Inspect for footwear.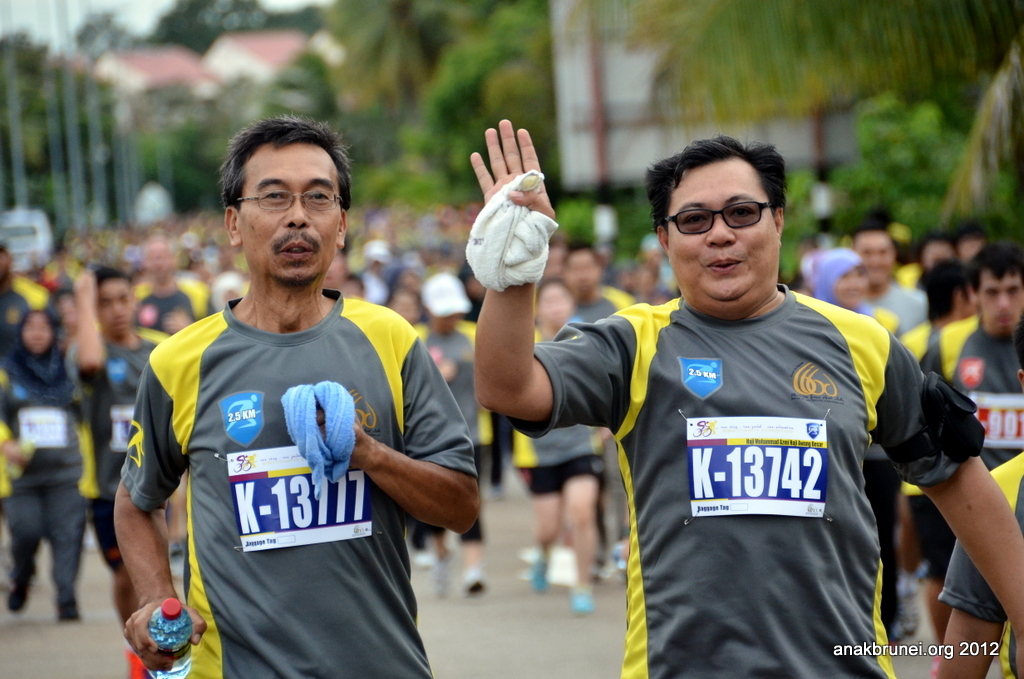
Inspection: region(57, 602, 78, 626).
